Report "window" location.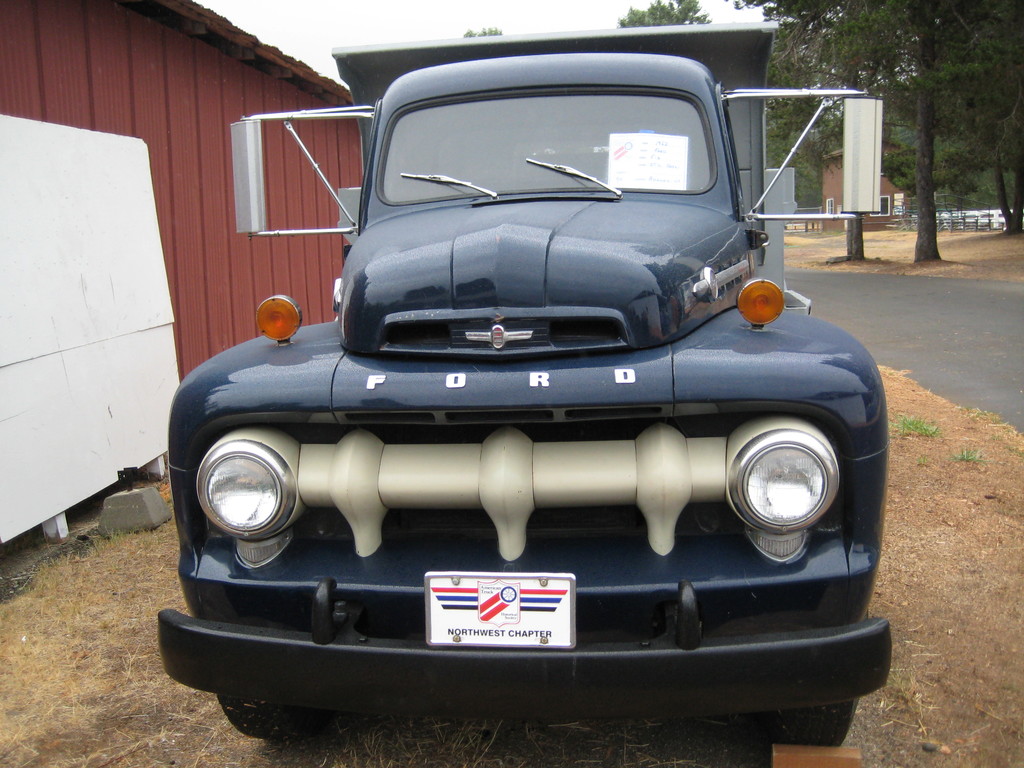
Report: 825,200,835,217.
